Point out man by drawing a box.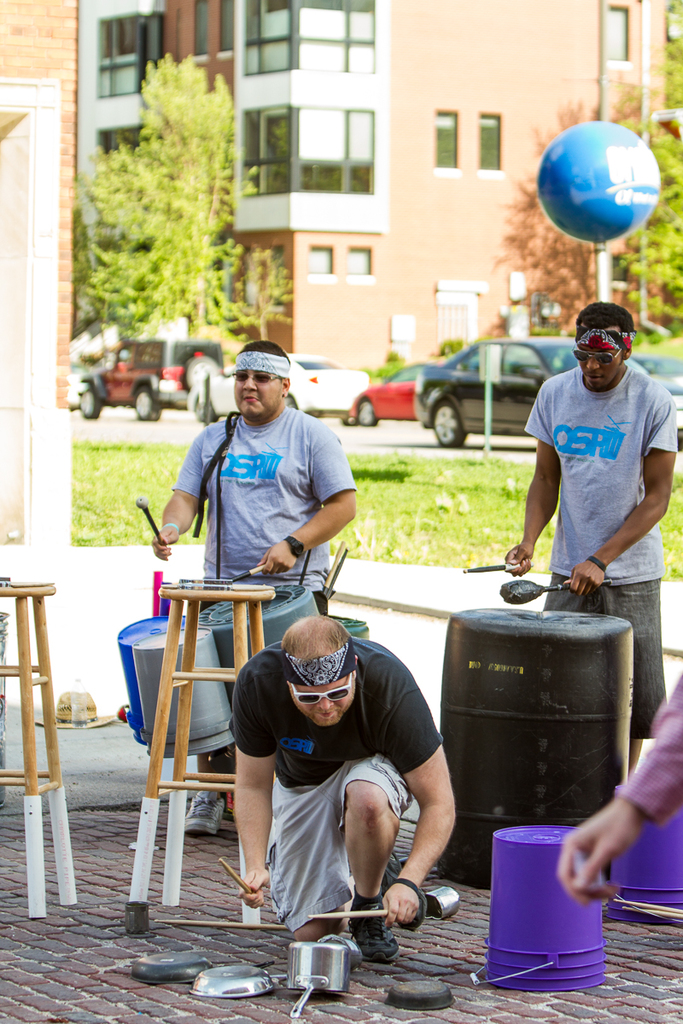
BBox(208, 593, 464, 949).
